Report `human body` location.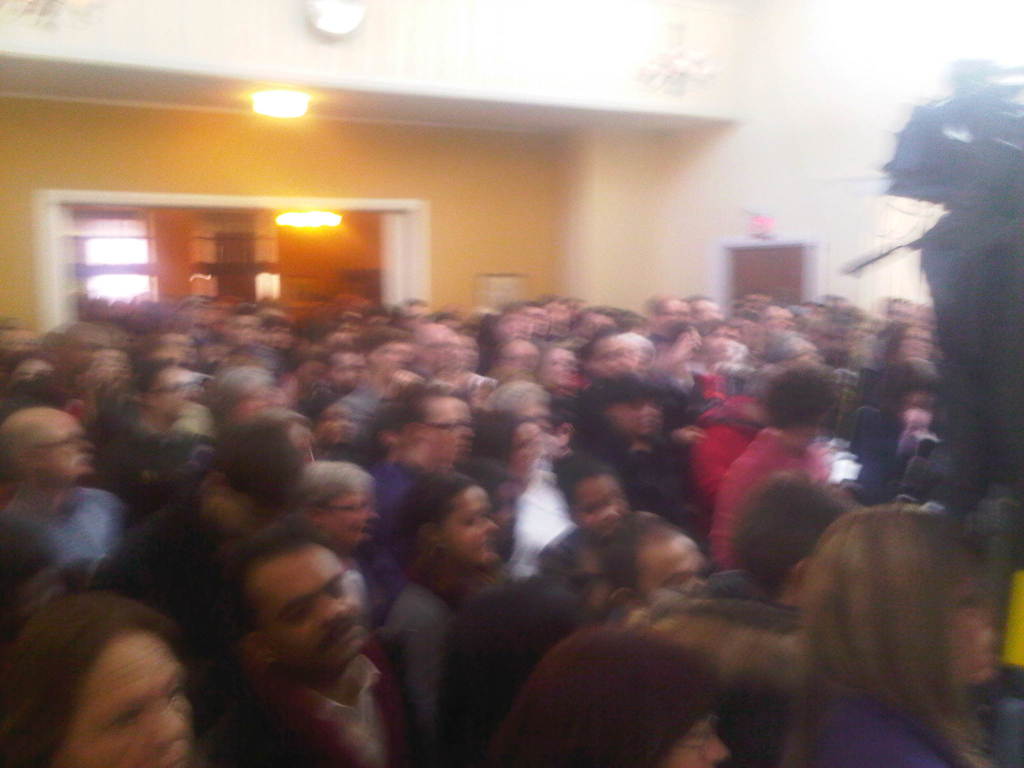
Report: 4, 577, 200, 767.
